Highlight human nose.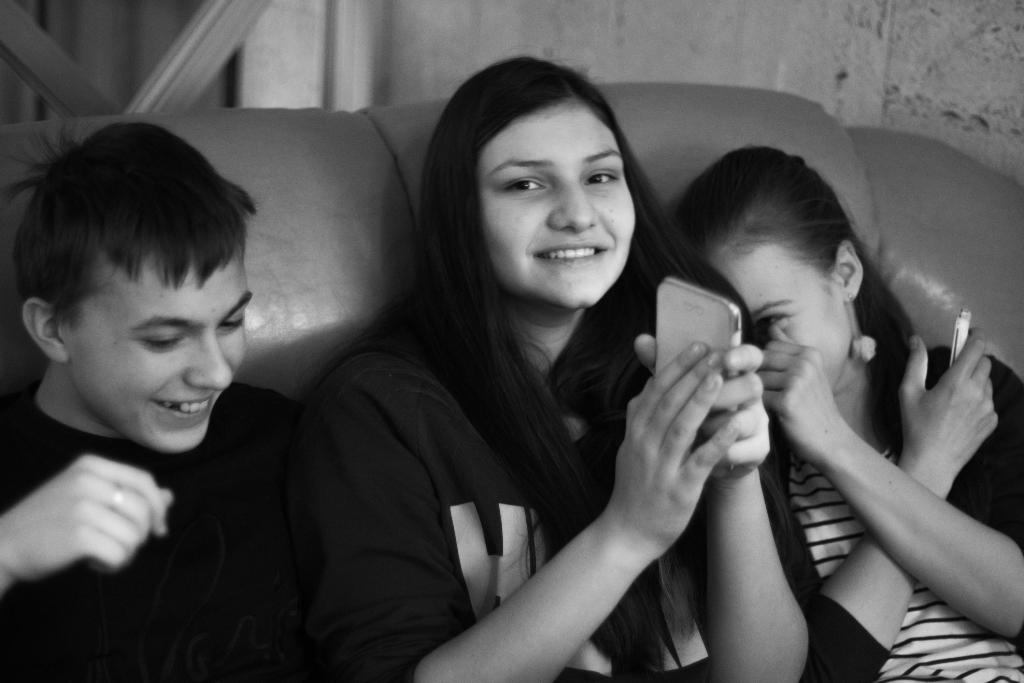
Highlighted region: [553, 175, 598, 233].
